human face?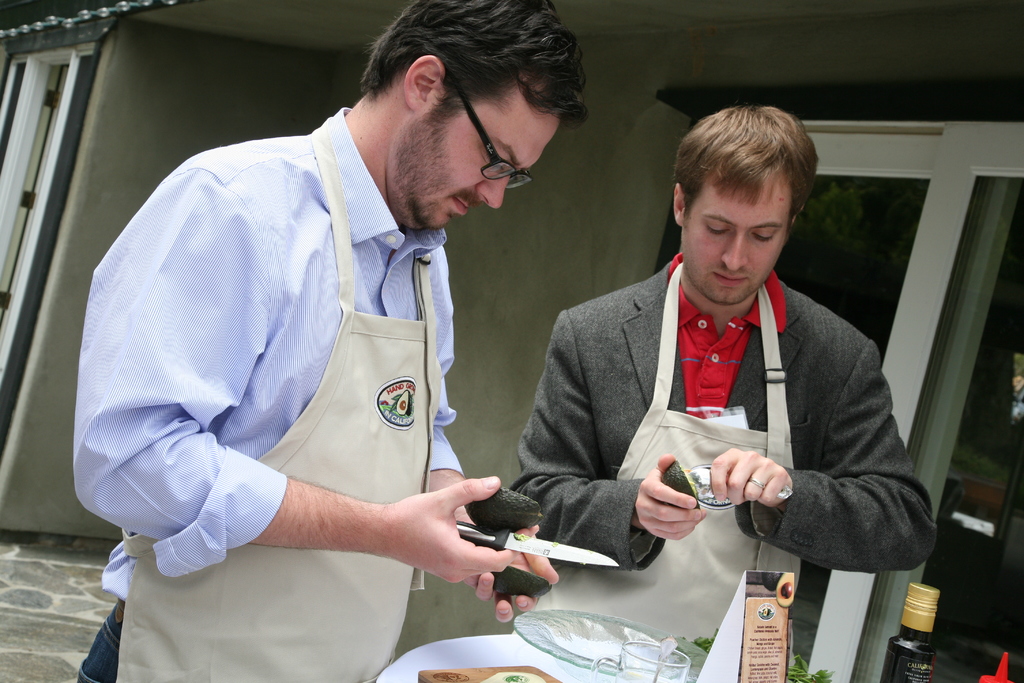
left=391, top=101, right=560, bottom=233
